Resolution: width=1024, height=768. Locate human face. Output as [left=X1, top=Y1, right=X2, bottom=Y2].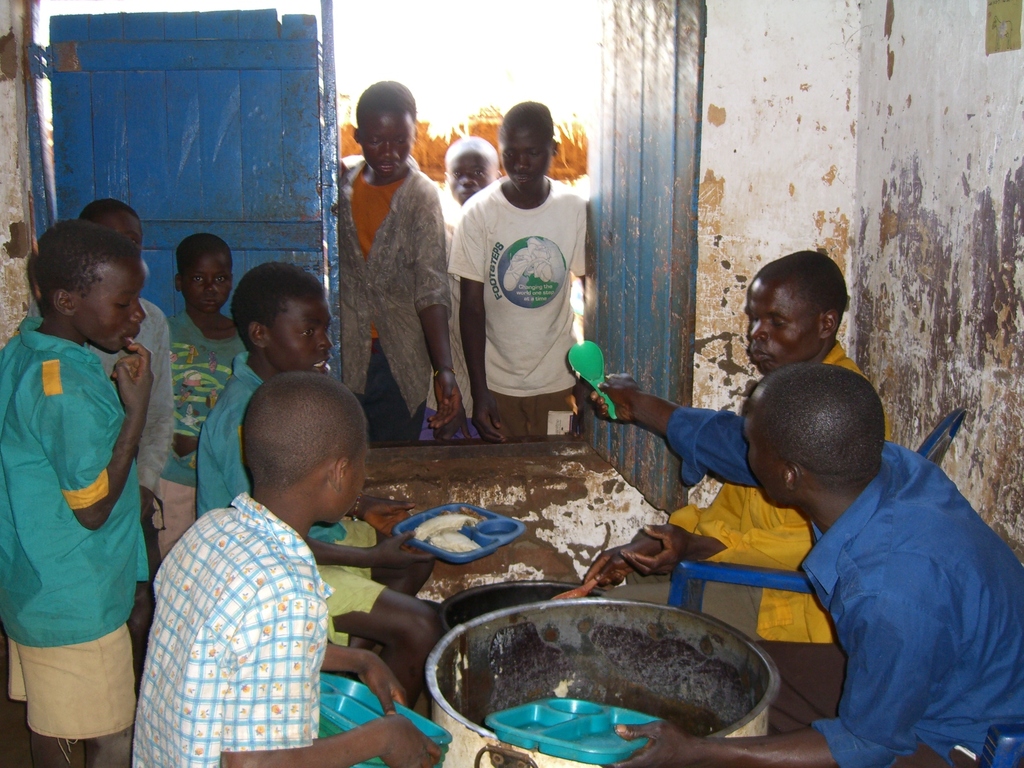
[left=363, top=110, right=410, bottom=183].
